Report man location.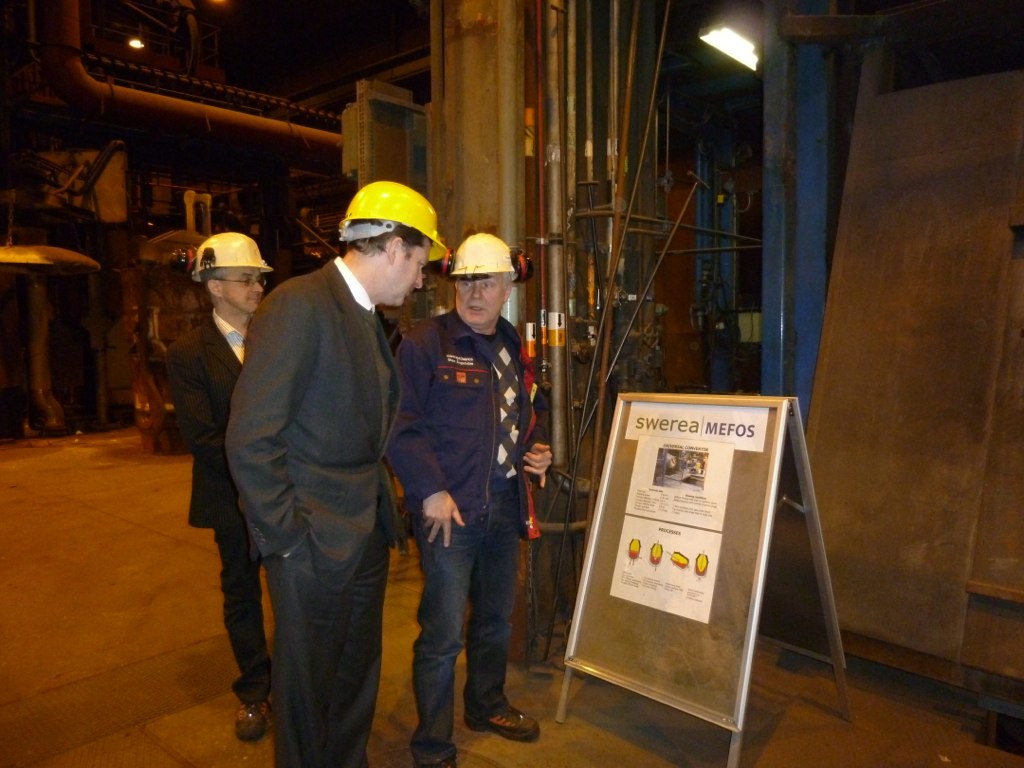
Report: x1=207, y1=143, x2=428, y2=767.
